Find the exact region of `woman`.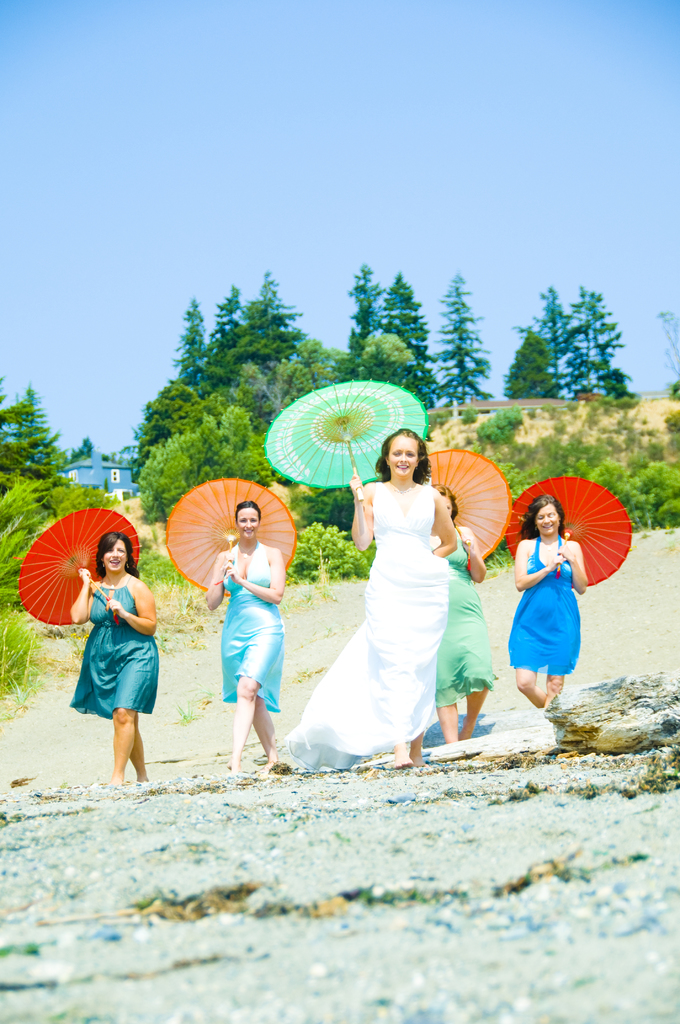
Exact region: left=435, top=481, right=498, bottom=748.
